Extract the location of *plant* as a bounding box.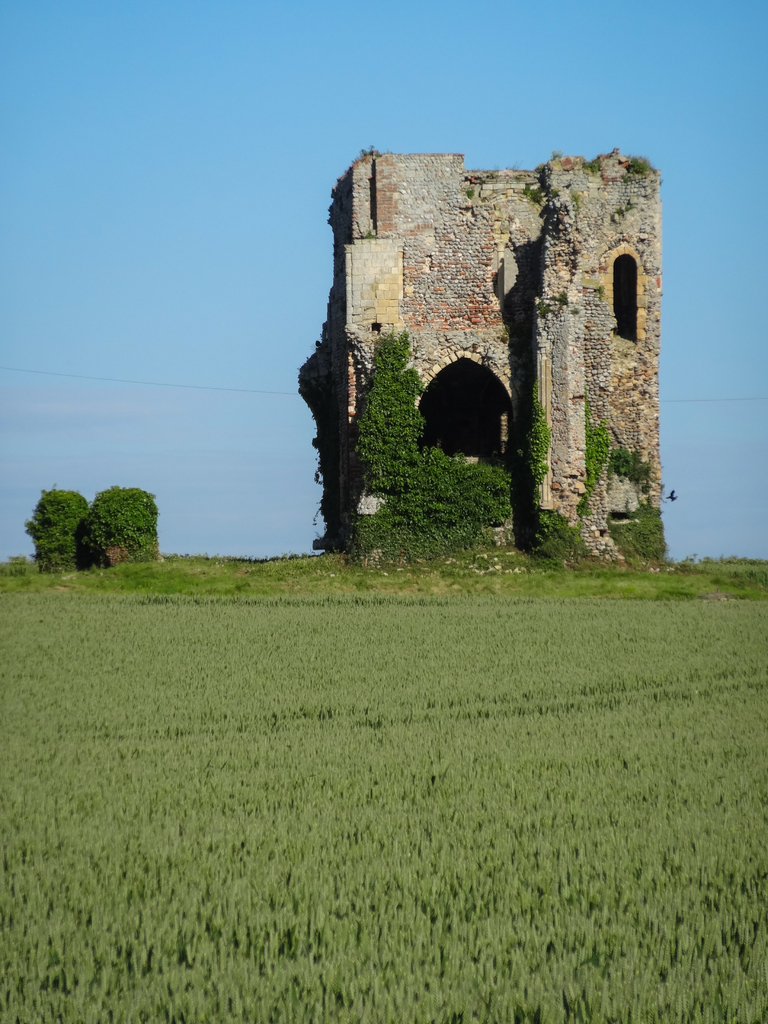
<box>22,488,92,572</box>.
